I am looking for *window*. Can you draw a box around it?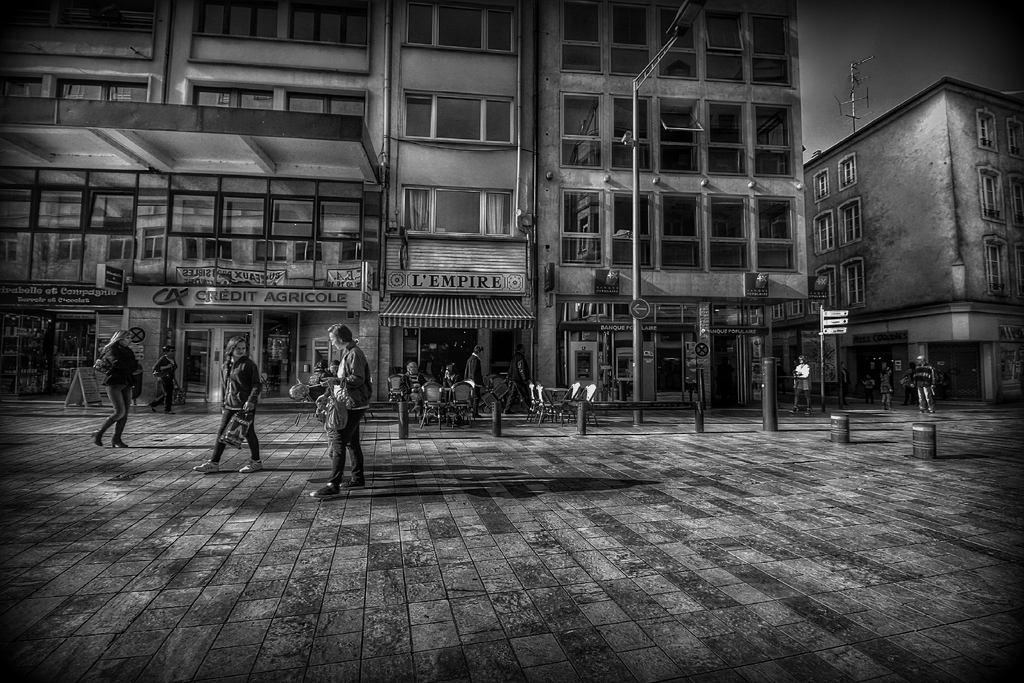
Sure, the bounding box is {"left": 754, "top": 194, "right": 800, "bottom": 278}.
